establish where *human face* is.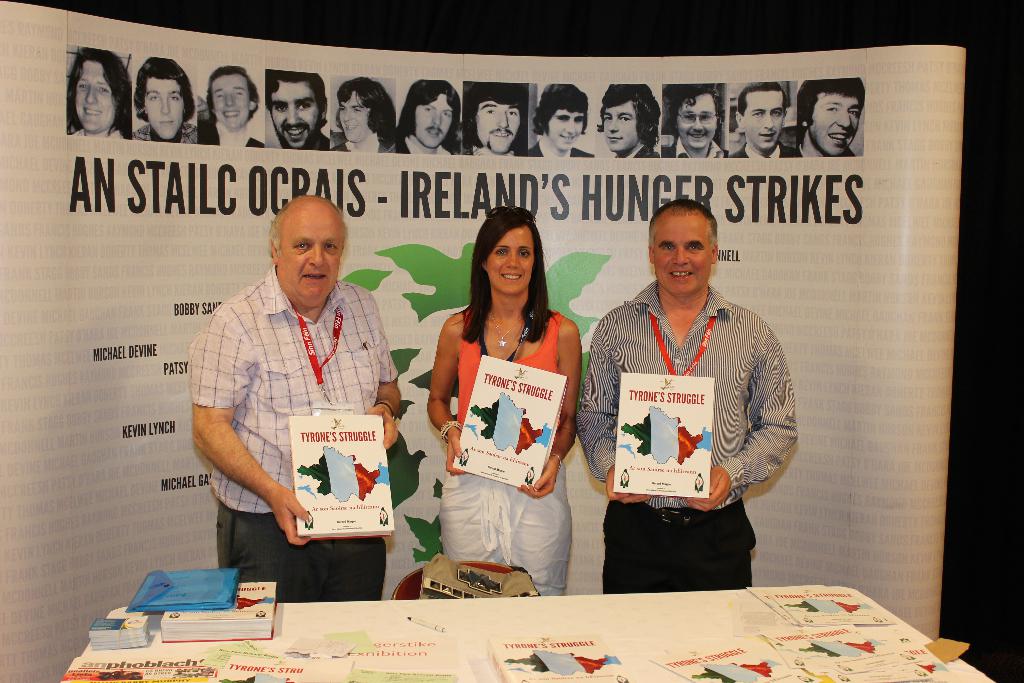
Established at 816 94 860 156.
